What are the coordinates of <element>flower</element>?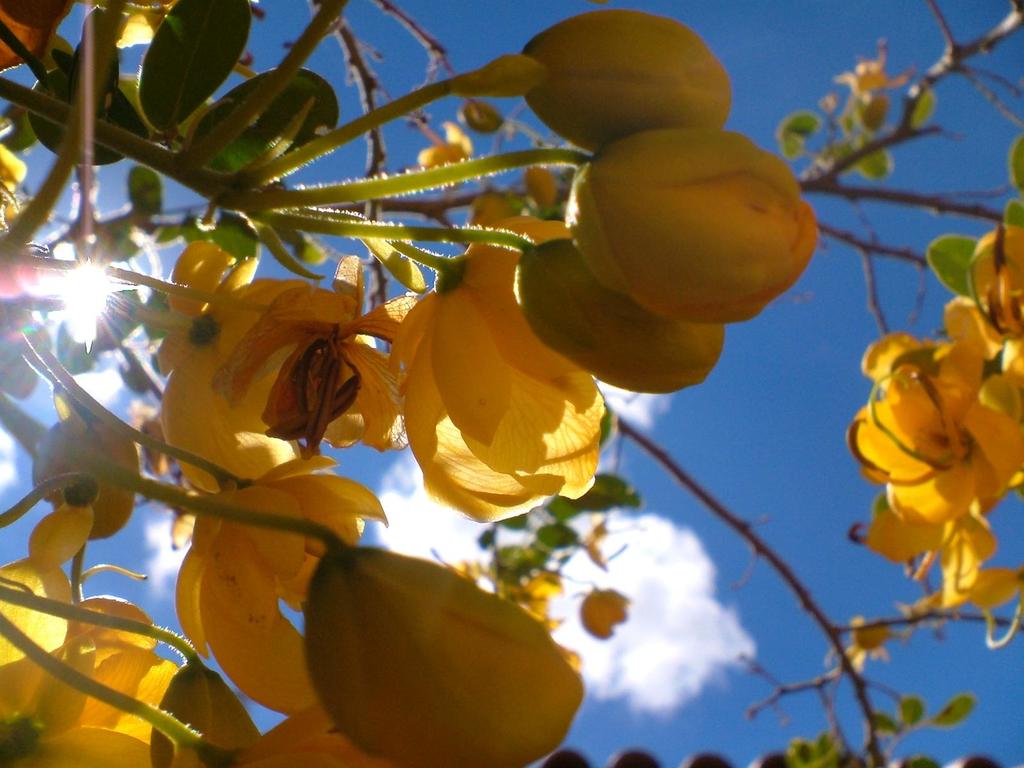
x1=111 y1=0 x2=189 y2=54.
